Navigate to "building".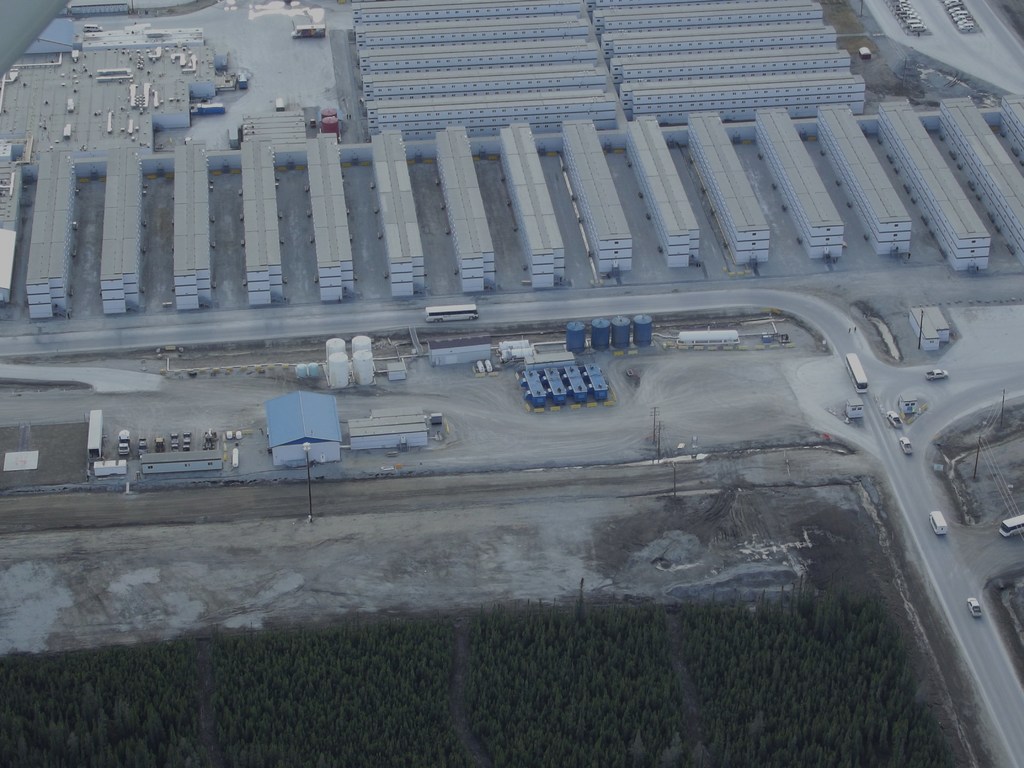
Navigation target: bbox=[628, 116, 699, 267].
